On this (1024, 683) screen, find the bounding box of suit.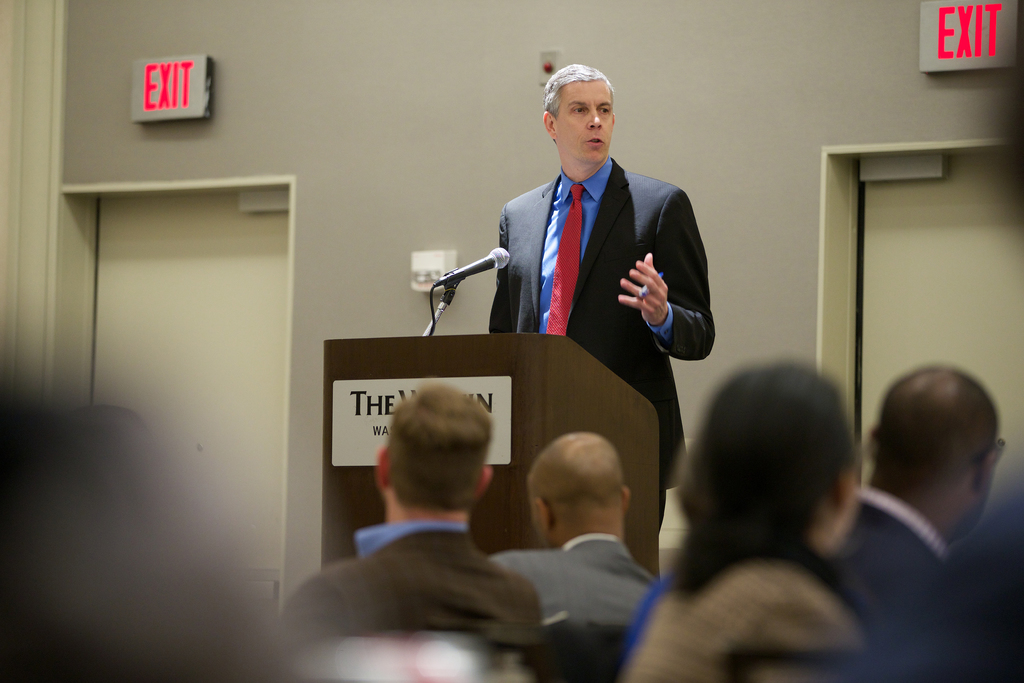
Bounding box: region(283, 522, 545, 649).
